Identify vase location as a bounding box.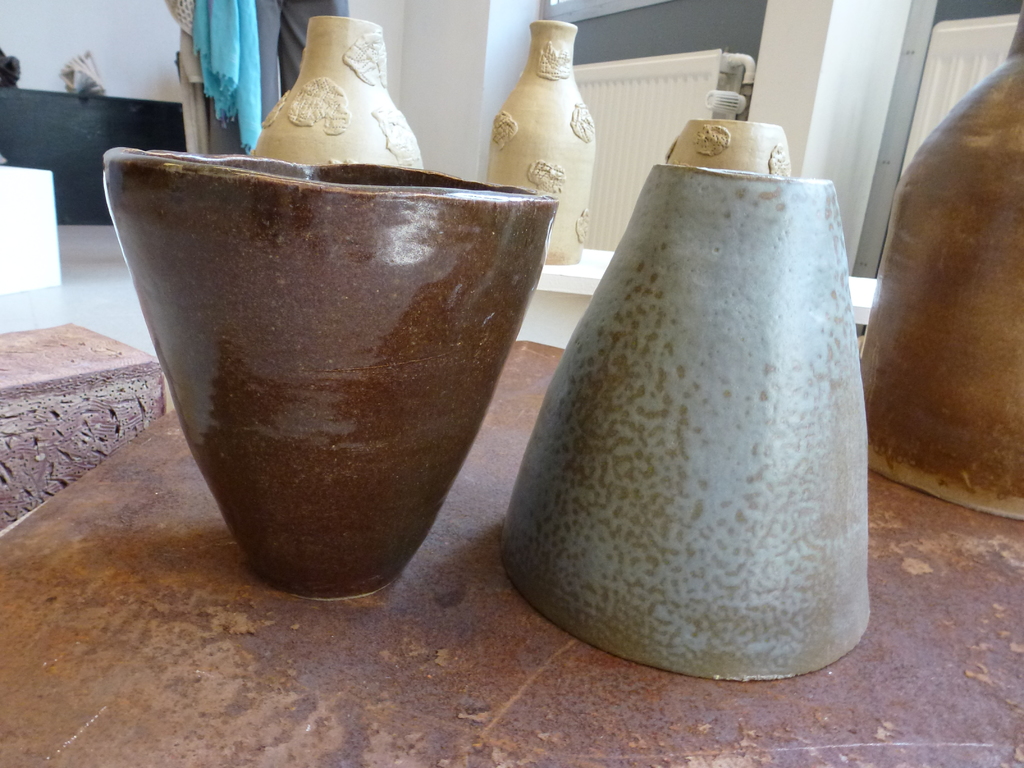
crop(667, 111, 792, 173).
